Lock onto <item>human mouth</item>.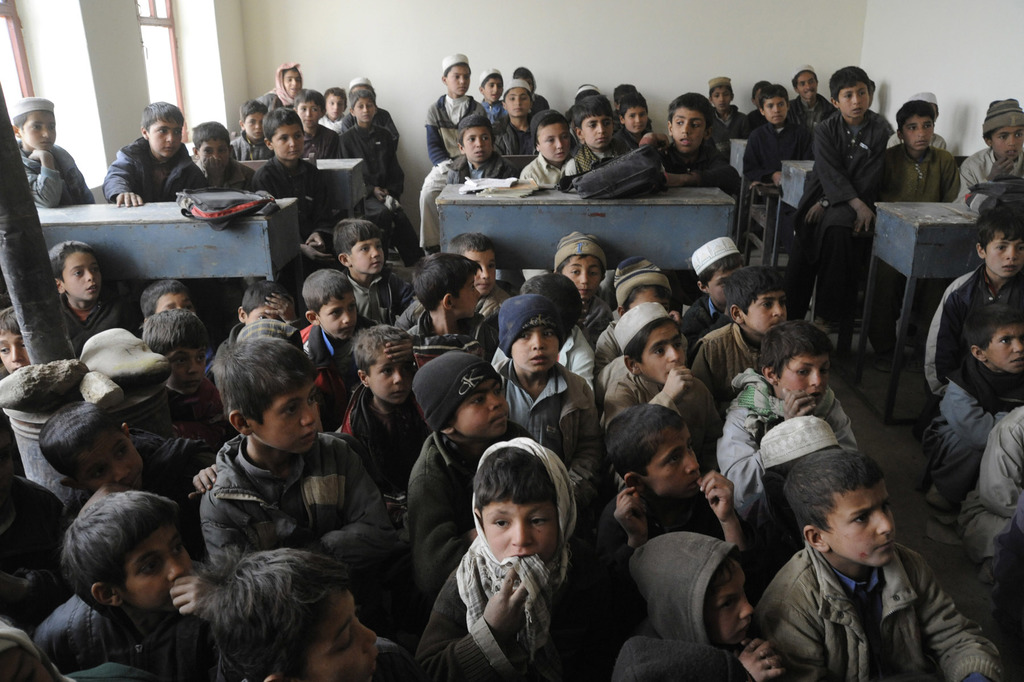
Locked: bbox=(84, 283, 99, 292).
